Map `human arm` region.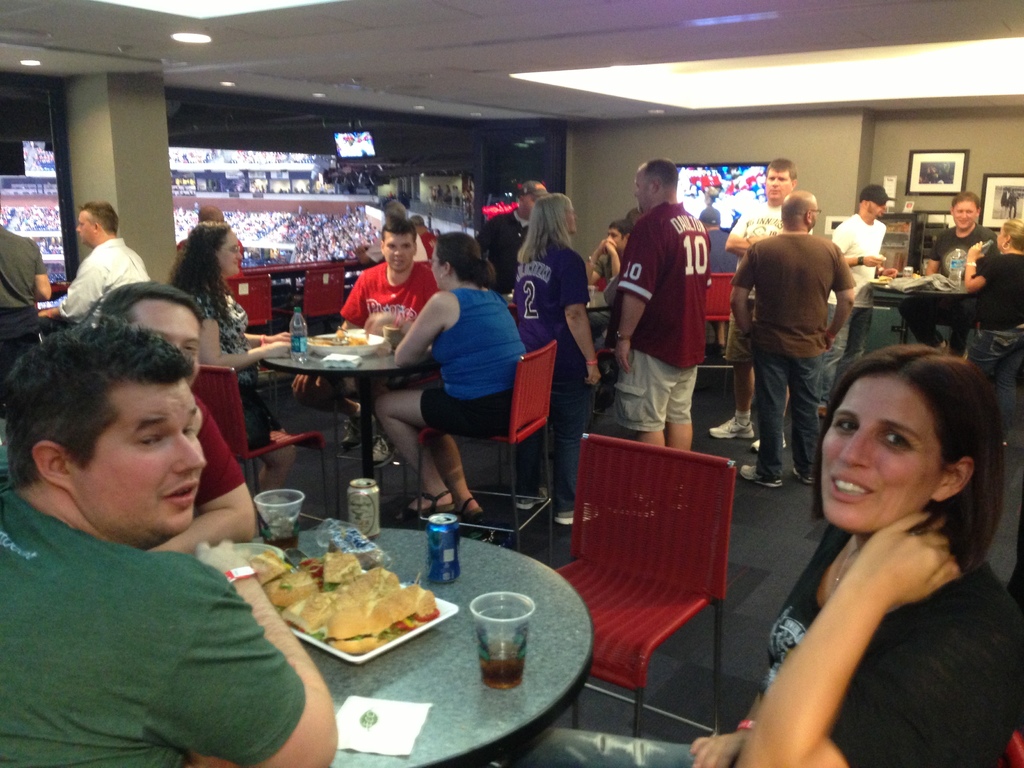
Mapped to 724/202/753/254.
